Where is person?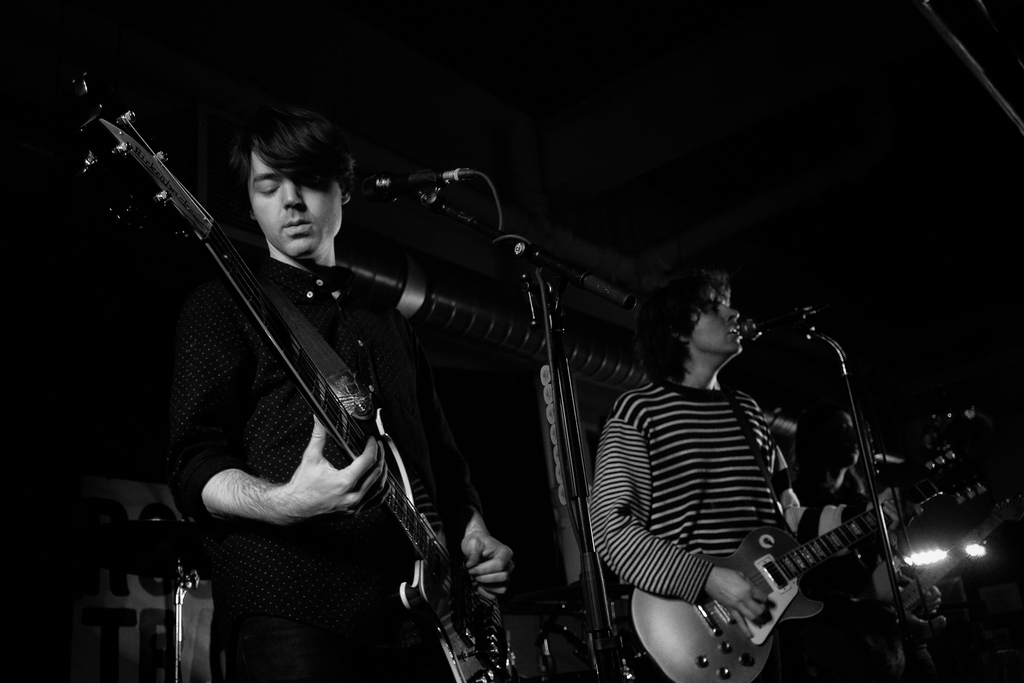
<bbox>590, 261, 901, 682</bbox>.
